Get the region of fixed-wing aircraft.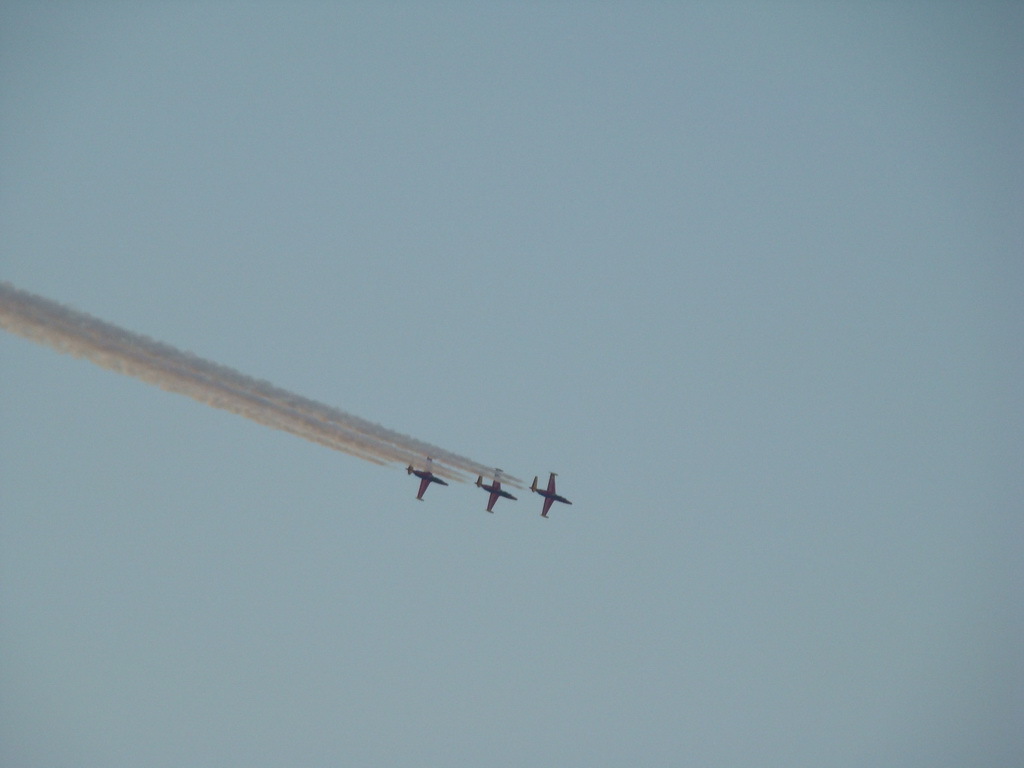
474, 463, 515, 513.
